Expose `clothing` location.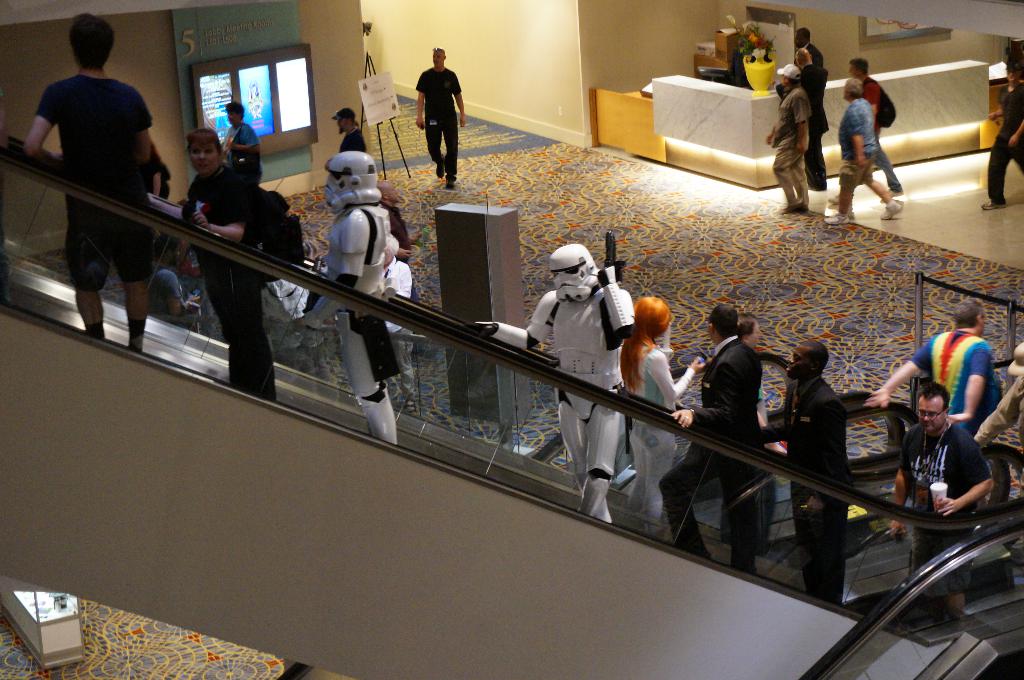
Exposed at locate(623, 345, 692, 537).
